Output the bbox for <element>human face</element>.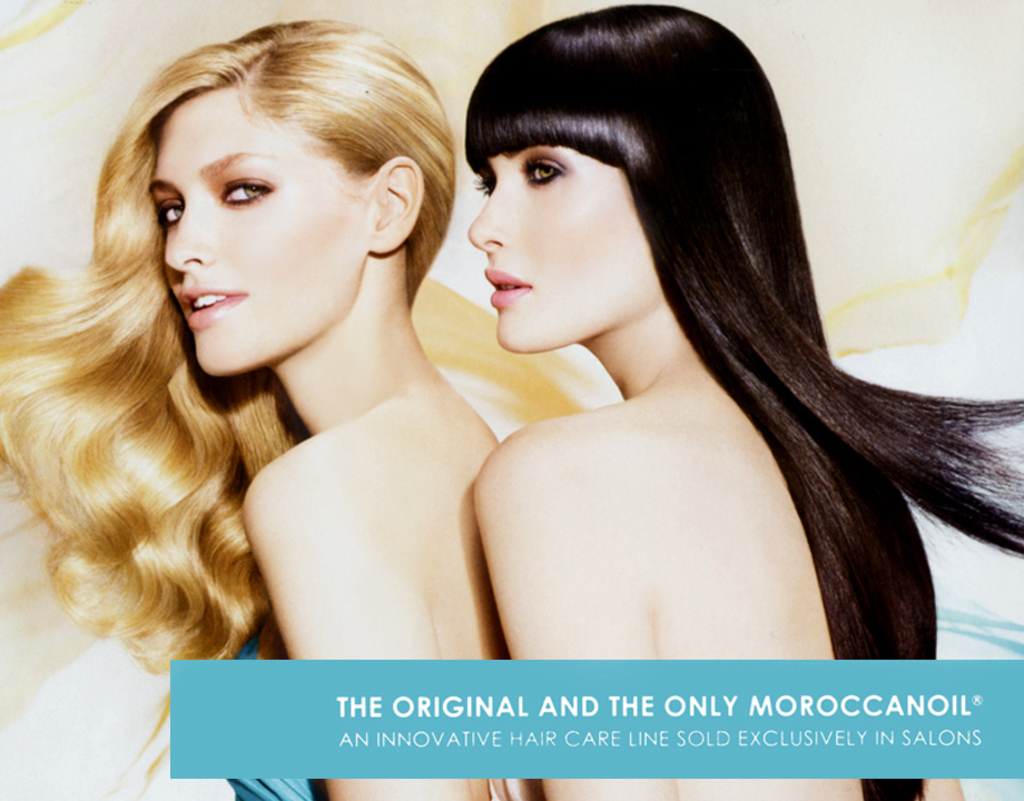
x1=466, y1=127, x2=653, y2=357.
